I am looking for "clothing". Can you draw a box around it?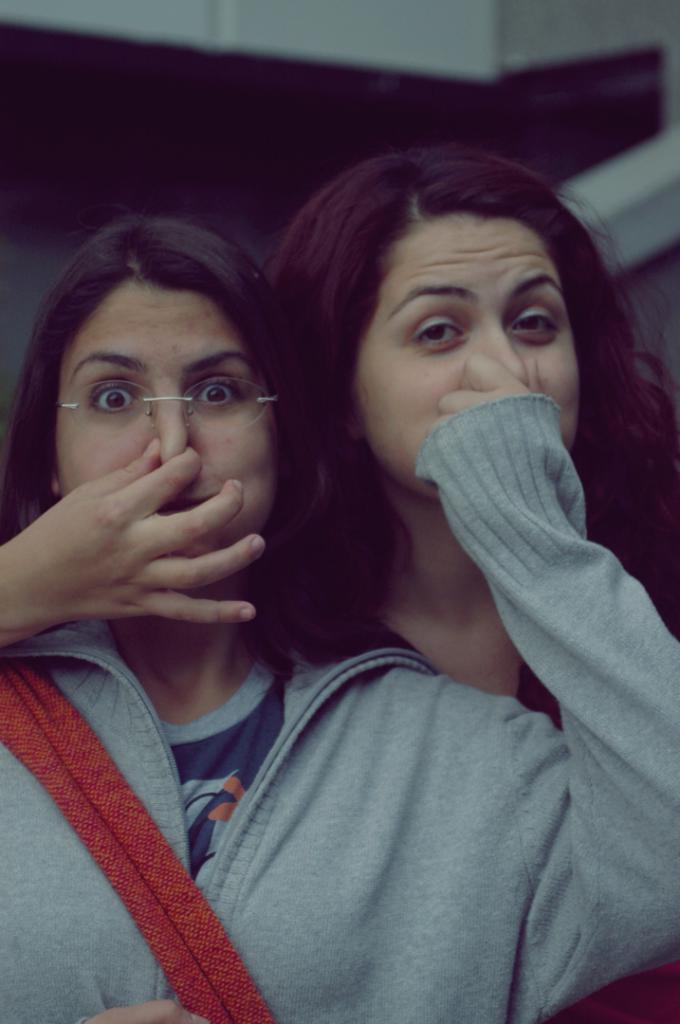
Sure, the bounding box is [0, 393, 679, 1015].
